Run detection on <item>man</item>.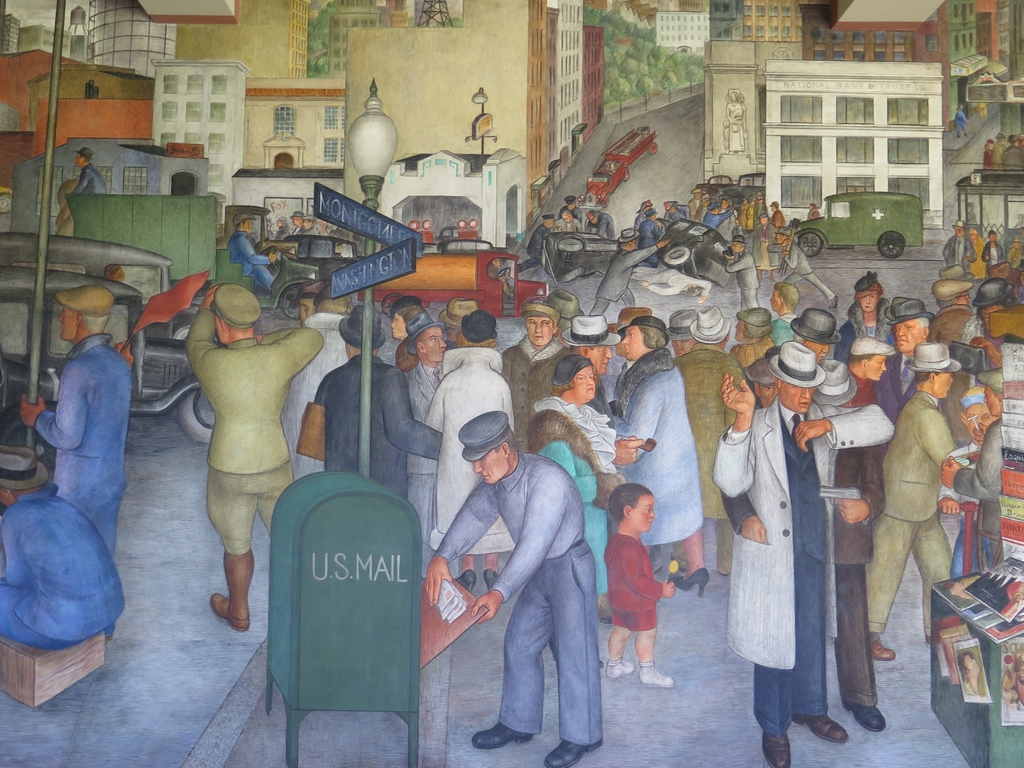
Result: <box>662,199,682,222</box>.
